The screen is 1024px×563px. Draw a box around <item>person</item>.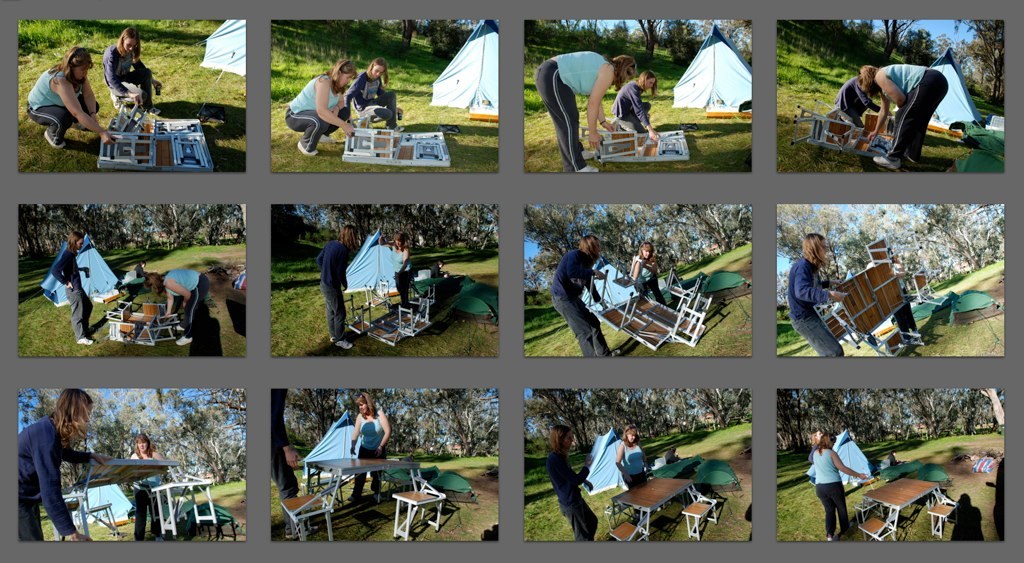
bbox(829, 70, 890, 138).
